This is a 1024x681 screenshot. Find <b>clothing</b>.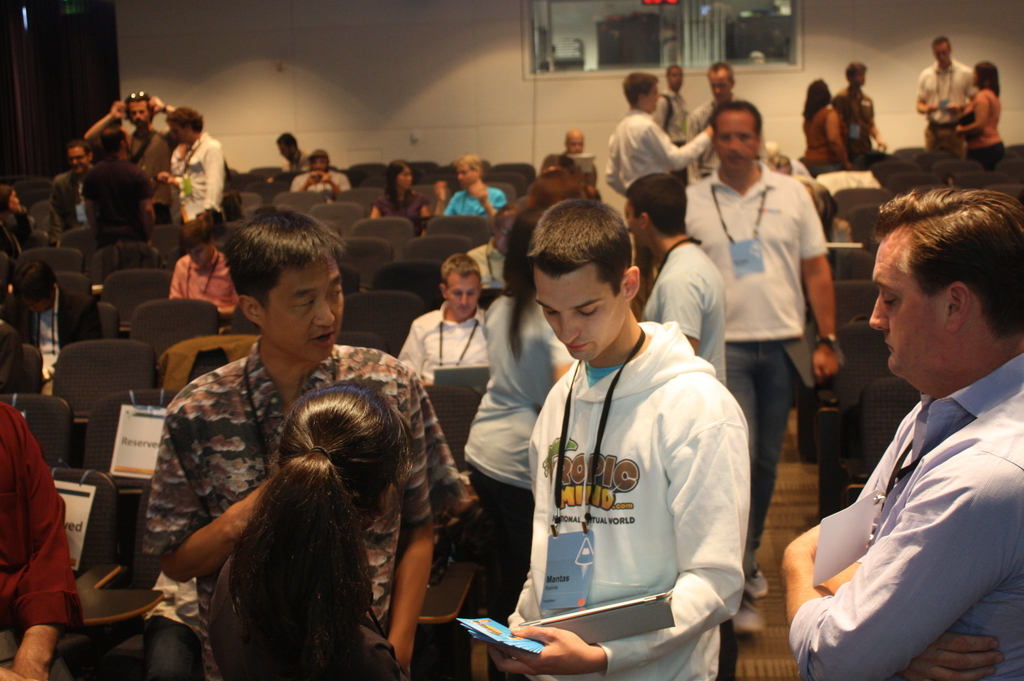
Bounding box: x1=446 y1=183 x2=506 y2=214.
